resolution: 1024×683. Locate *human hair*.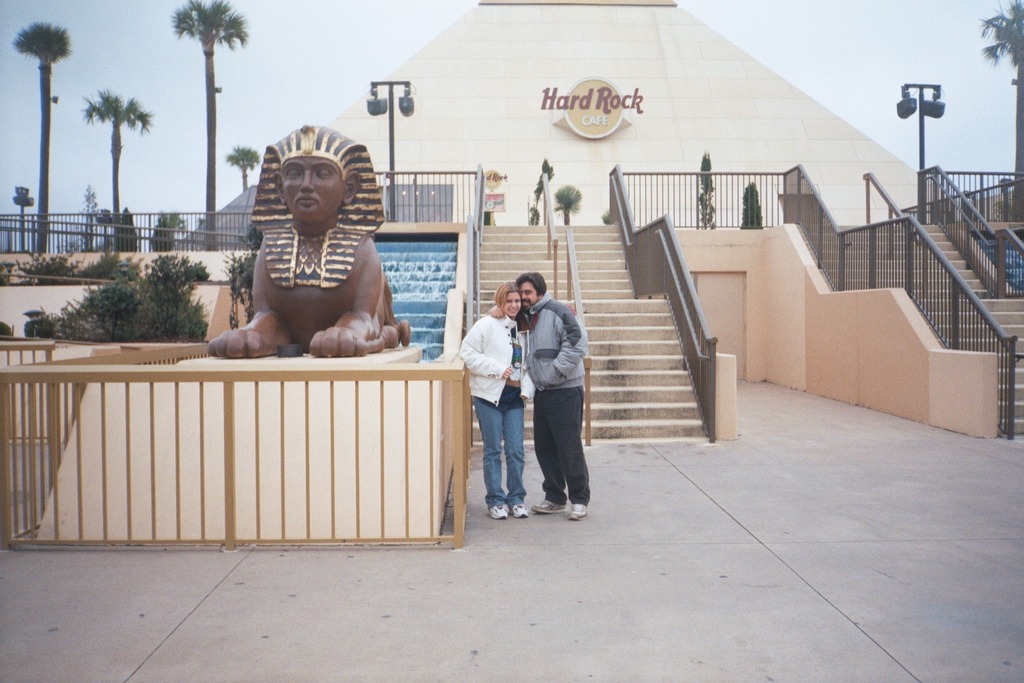
BBox(514, 270, 551, 297).
